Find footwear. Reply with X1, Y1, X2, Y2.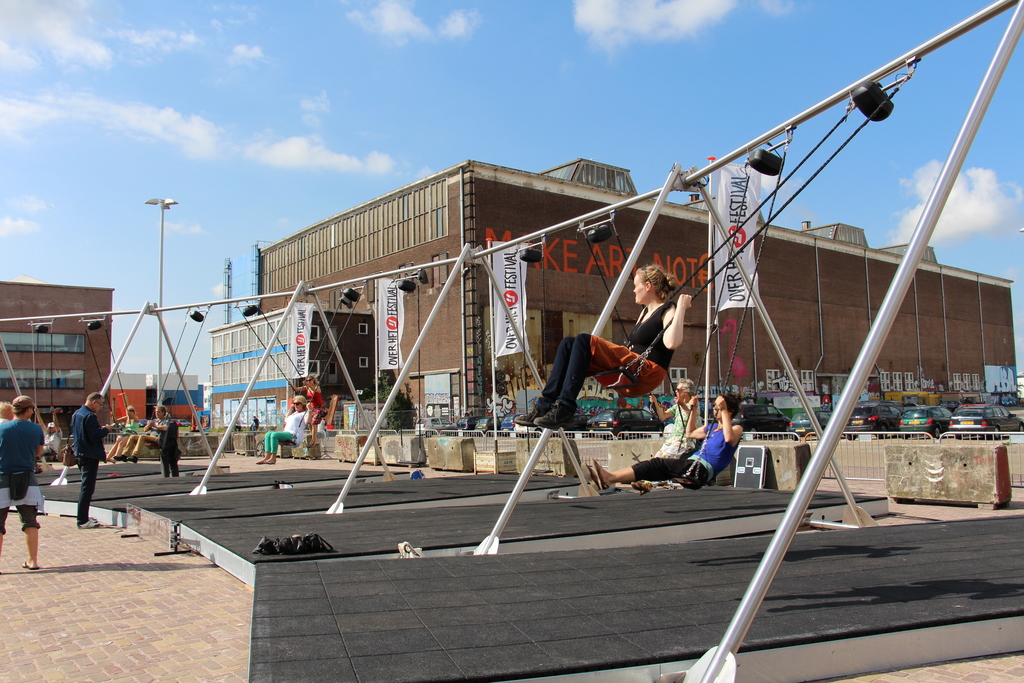
255, 461, 264, 465.
